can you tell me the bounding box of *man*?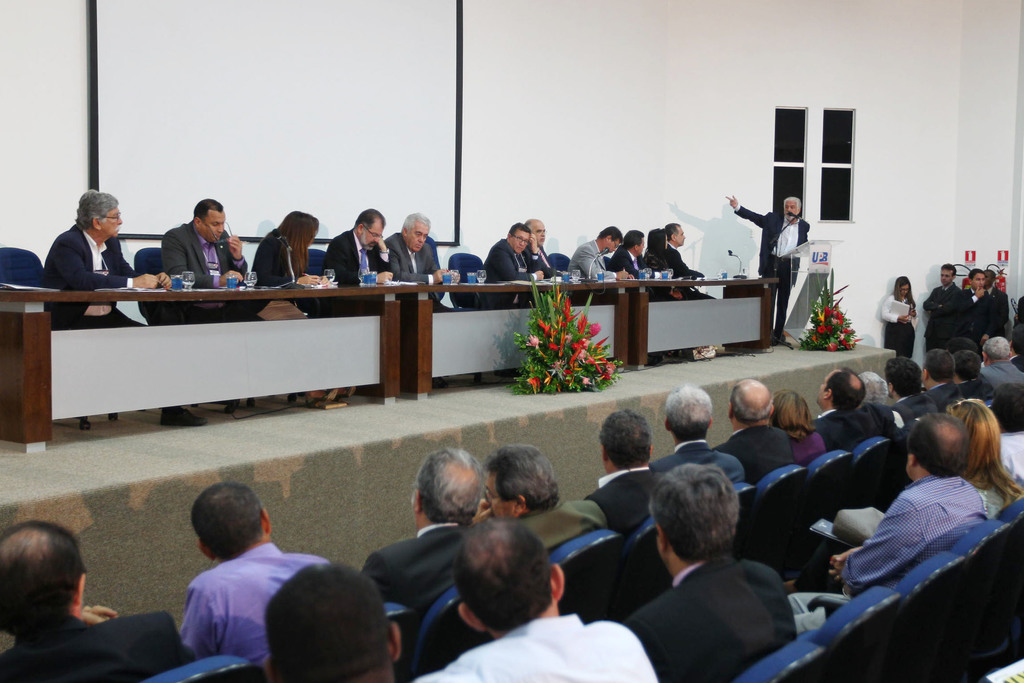
863/367/902/436.
